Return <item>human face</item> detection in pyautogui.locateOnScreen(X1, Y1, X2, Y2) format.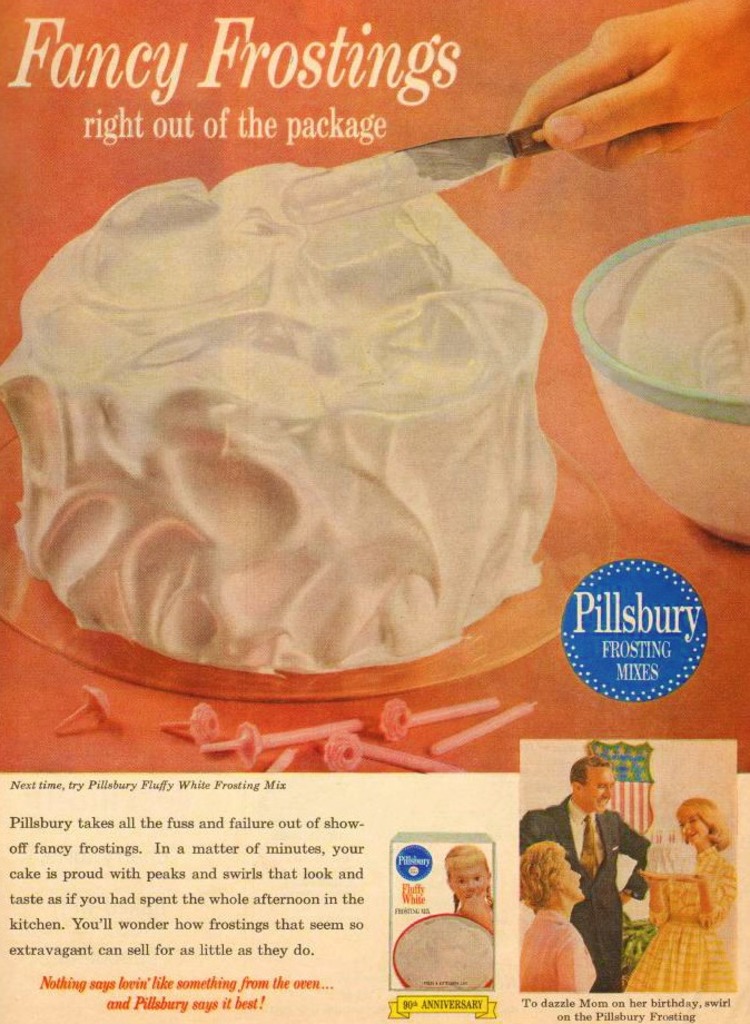
pyautogui.locateOnScreen(584, 765, 614, 814).
